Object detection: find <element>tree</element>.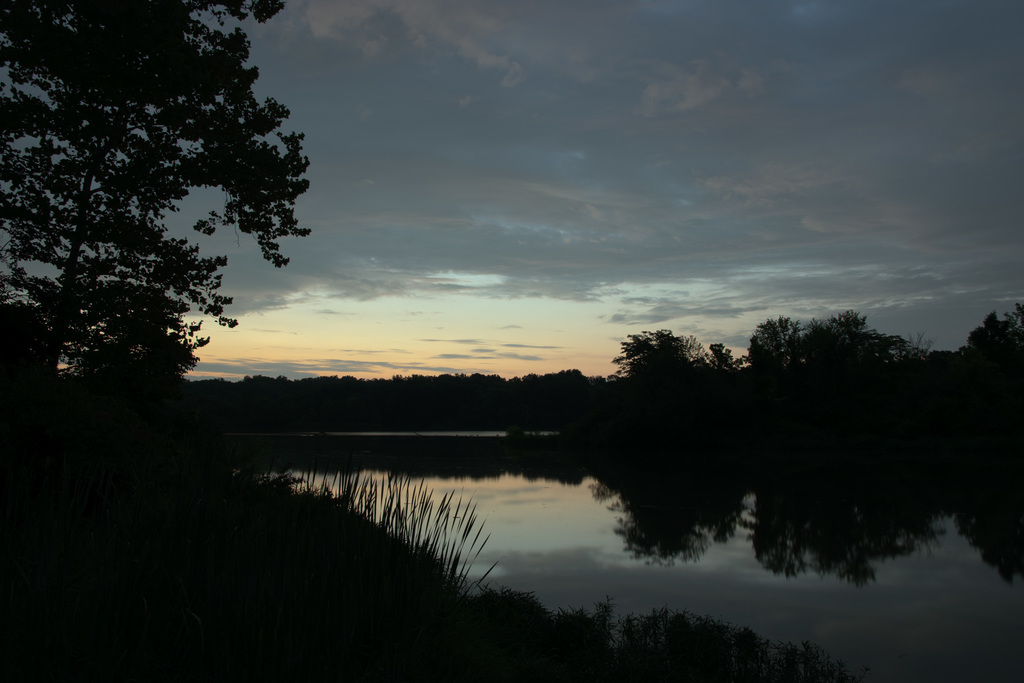
rect(735, 315, 796, 379).
